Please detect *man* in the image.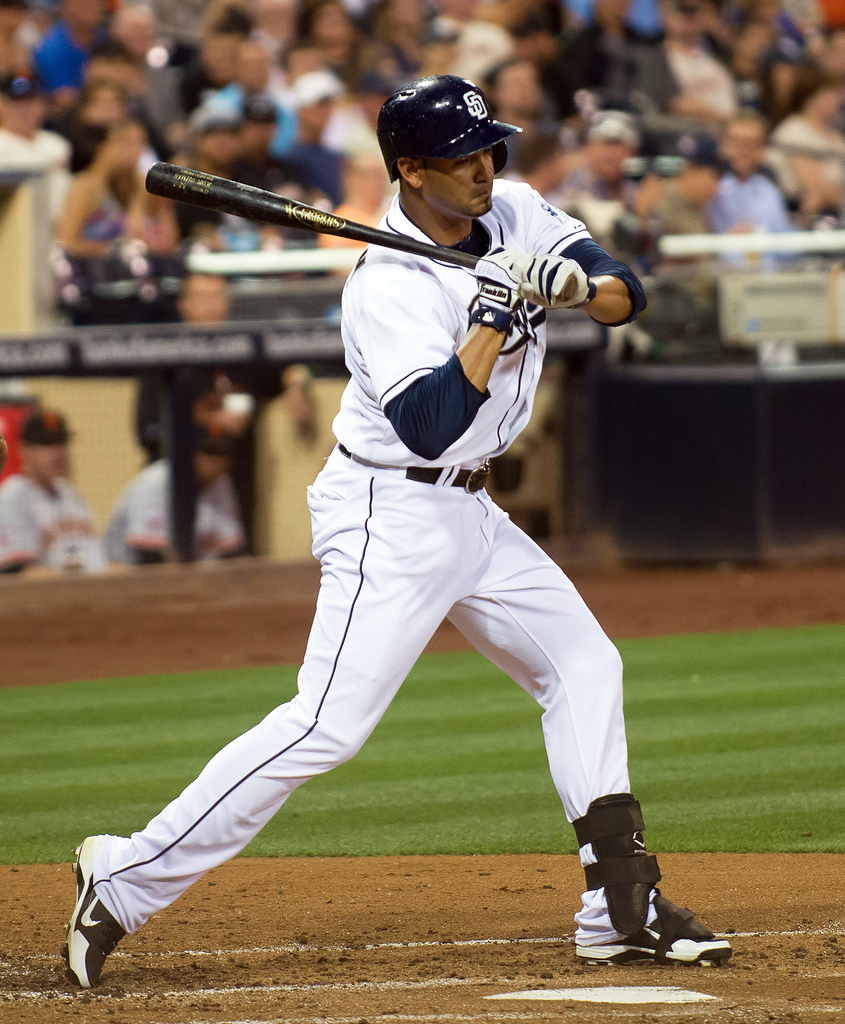
box=[709, 113, 828, 276].
